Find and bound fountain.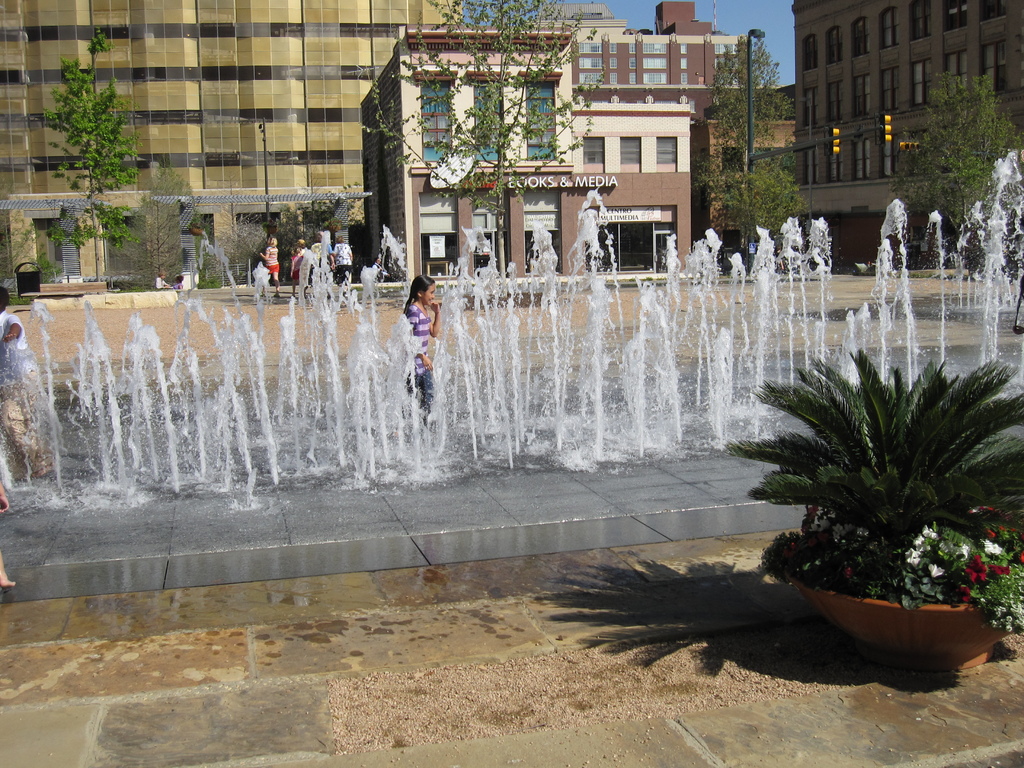
Bound: 1,167,946,616.
